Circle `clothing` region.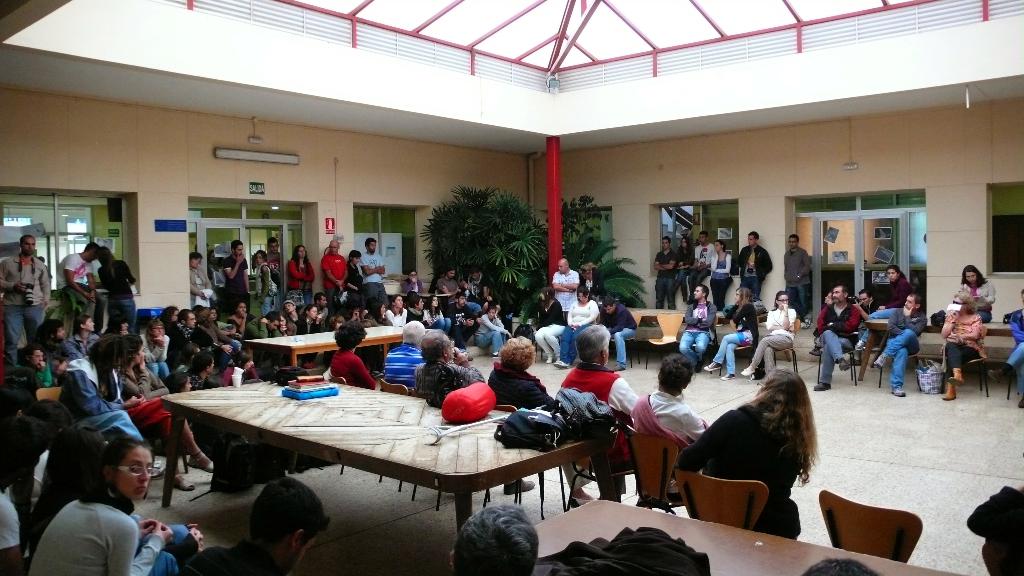
Region: [96, 257, 134, 332].
